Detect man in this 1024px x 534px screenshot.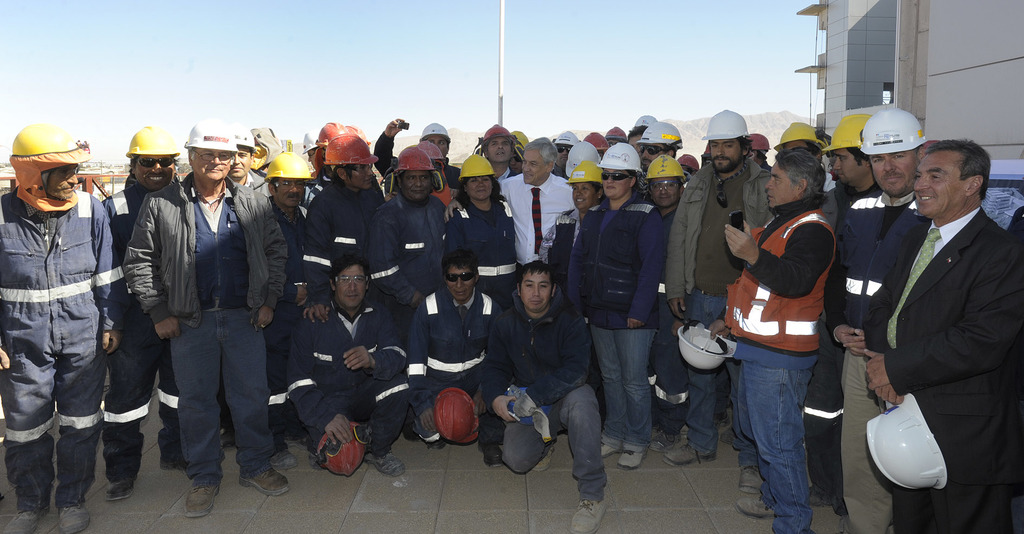
Detection: l=0, t=122, r=125, b=533.
